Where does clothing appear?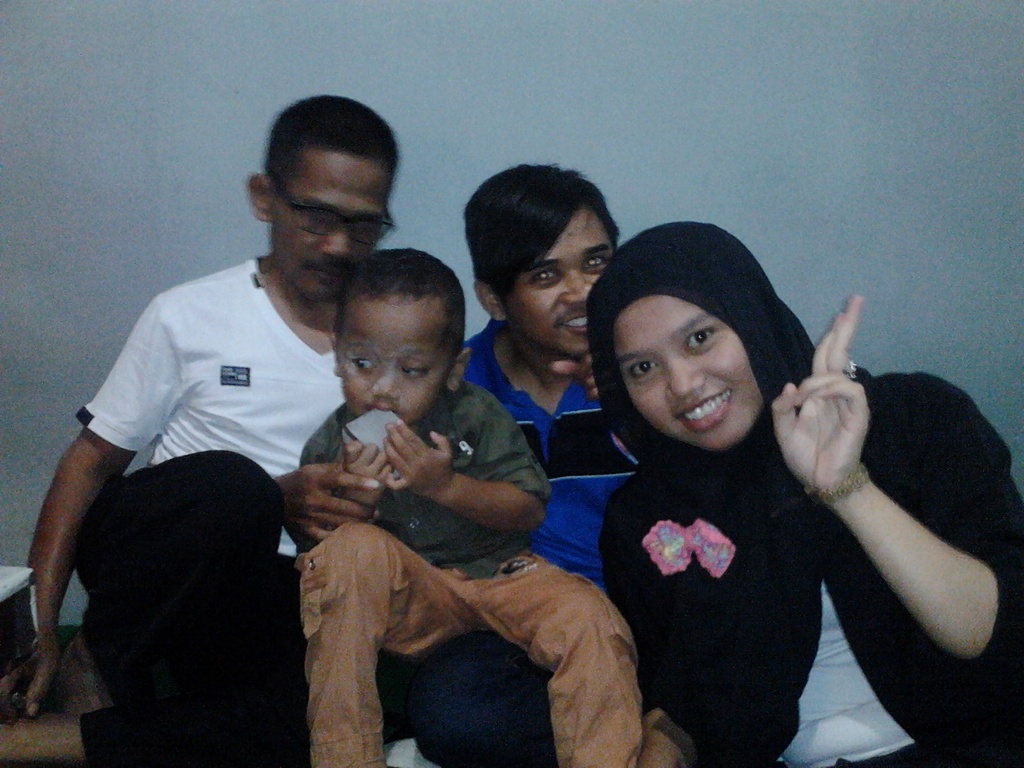
Appears at x1=579 y1=209 x2=1023 y2=767.
